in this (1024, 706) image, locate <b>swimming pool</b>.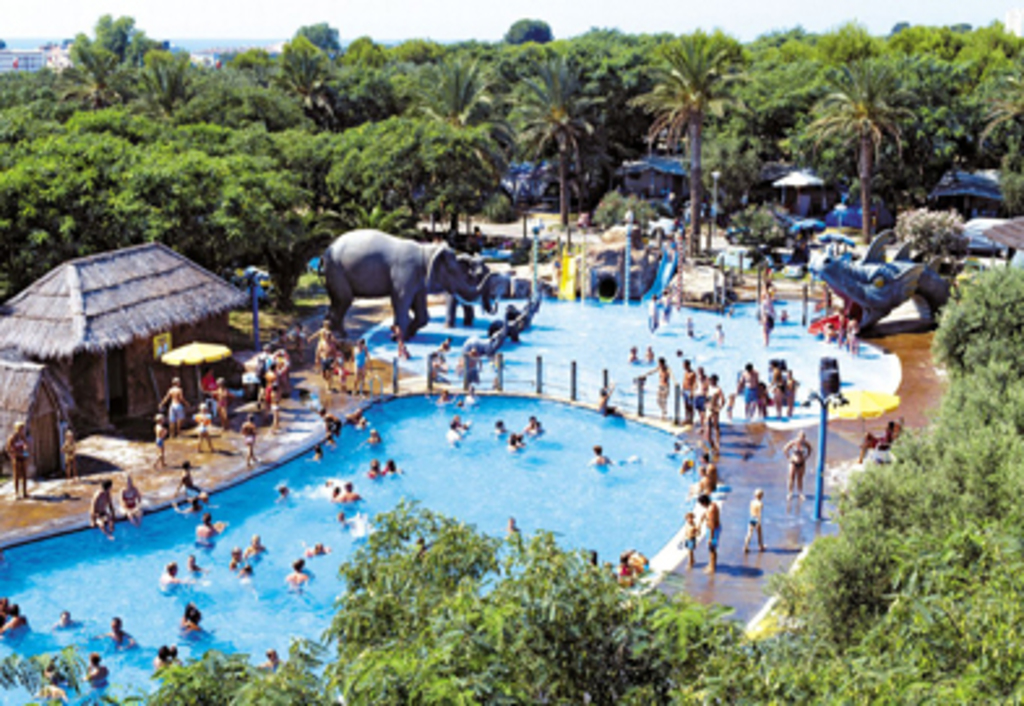
Bounding box: crop(39, 367, 732, 649).
